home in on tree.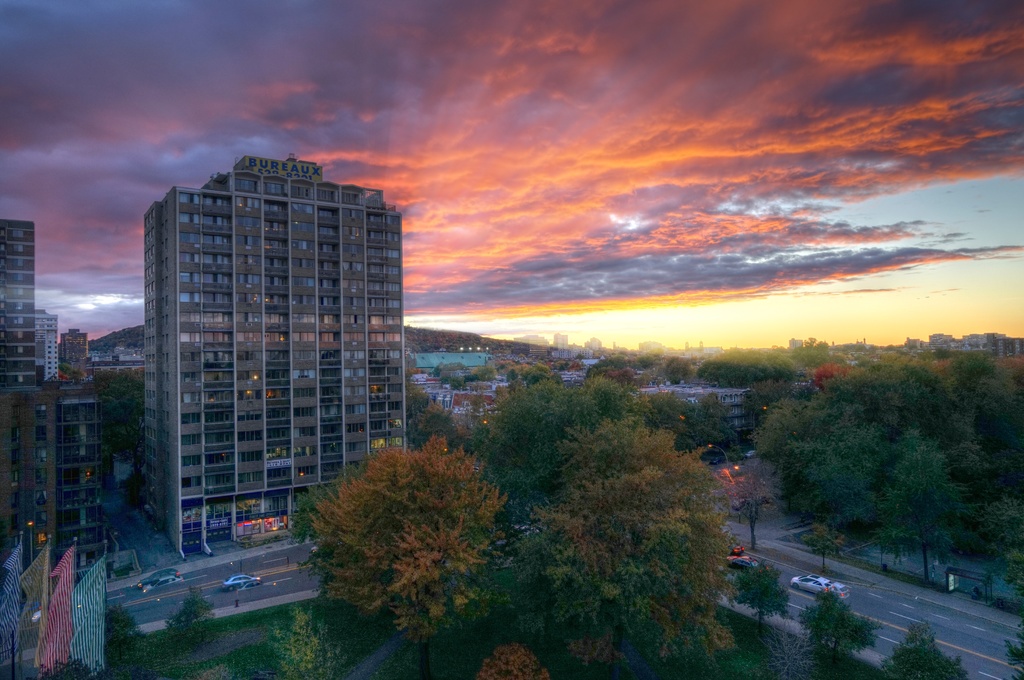
Homed in at [1006, 625, 1023, 679].
